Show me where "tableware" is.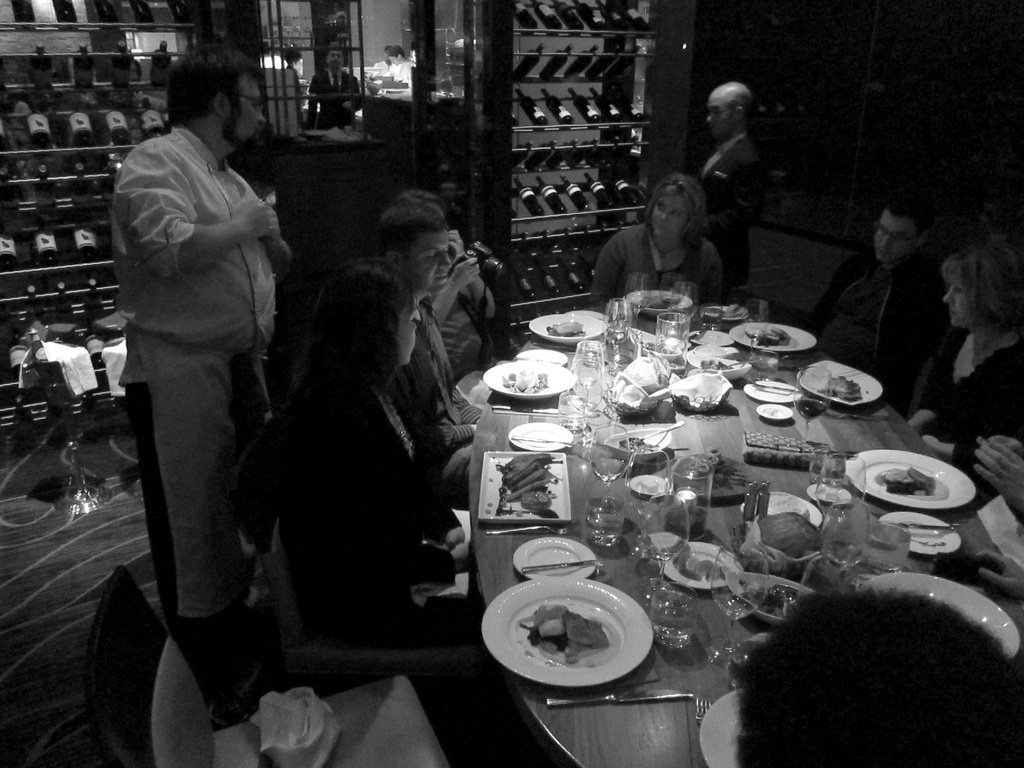
"tableware" is at <box>701,691,743,767</box>.
